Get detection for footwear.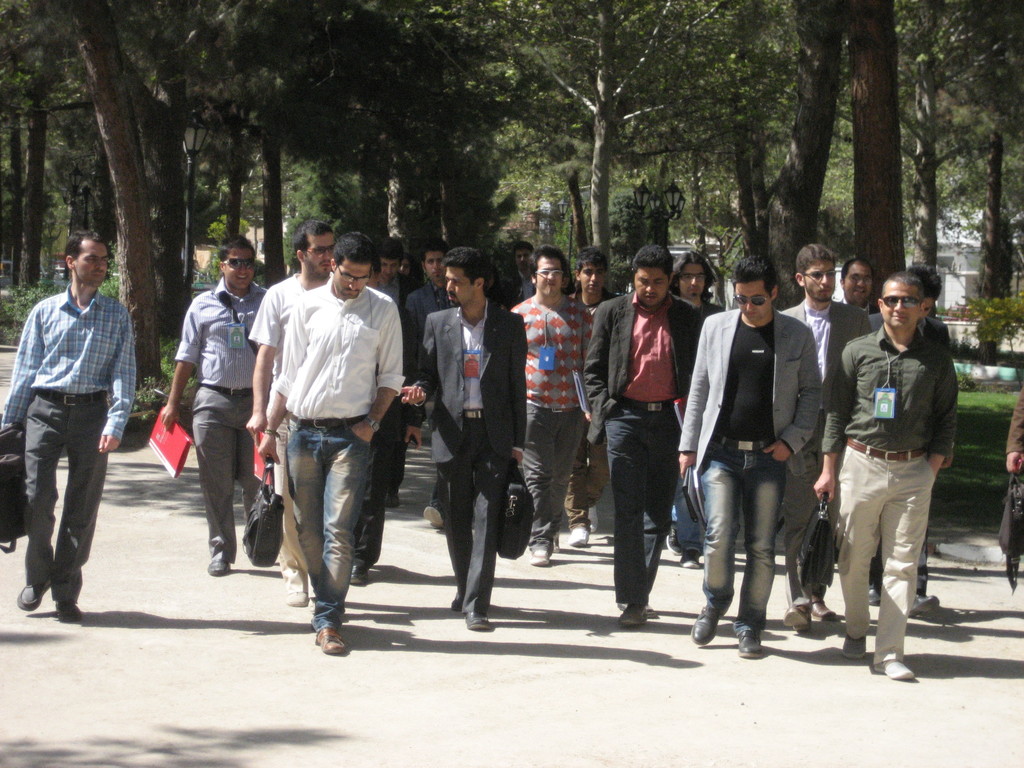
Detection: <region>689, 605, 720, 641</region>.
